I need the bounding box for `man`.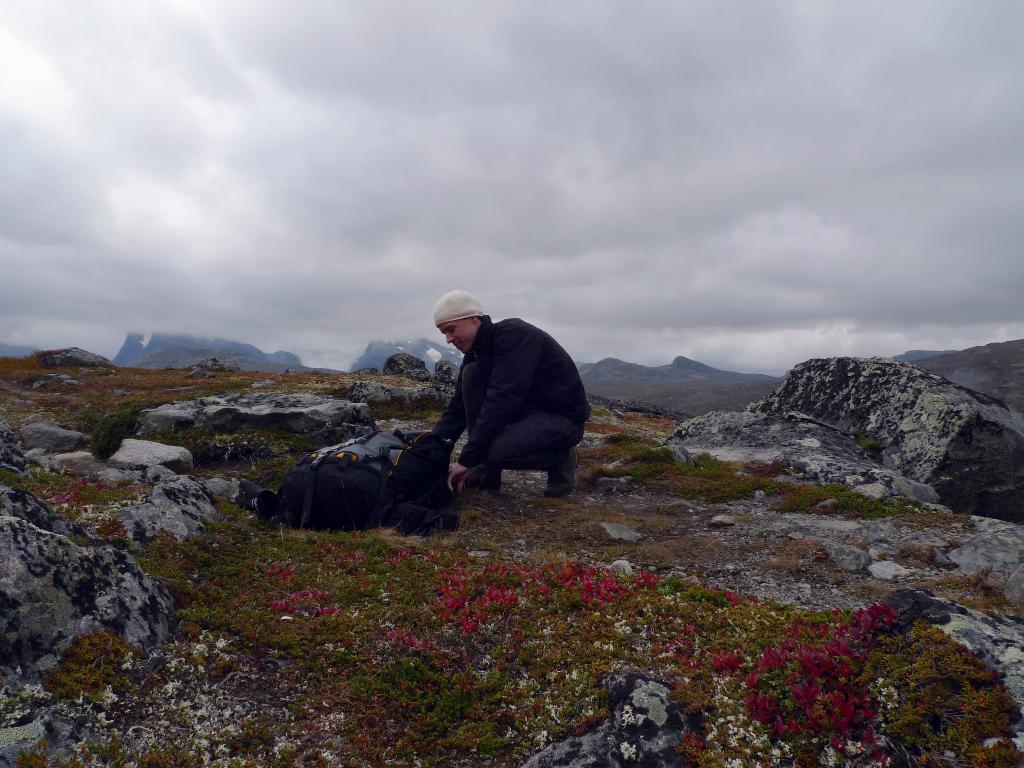
Here it is: {"x1": 381, "y1": 304, "x2": 579, "y2": 515}.
